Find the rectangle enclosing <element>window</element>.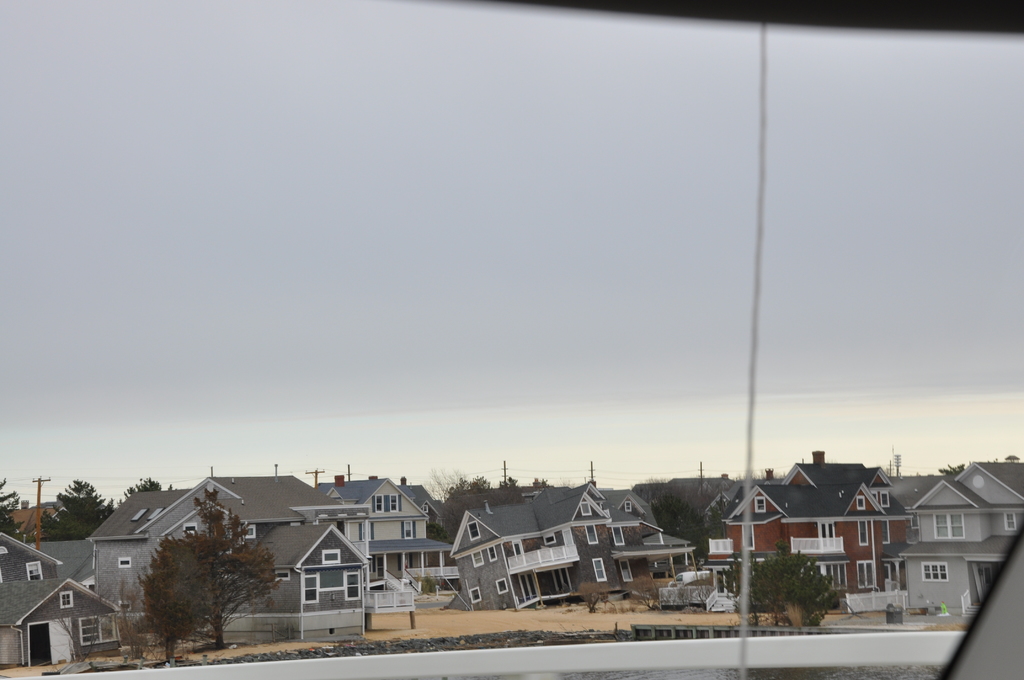
{"left": 819, "top": 517, "right": 840, "bottom": 551}.
